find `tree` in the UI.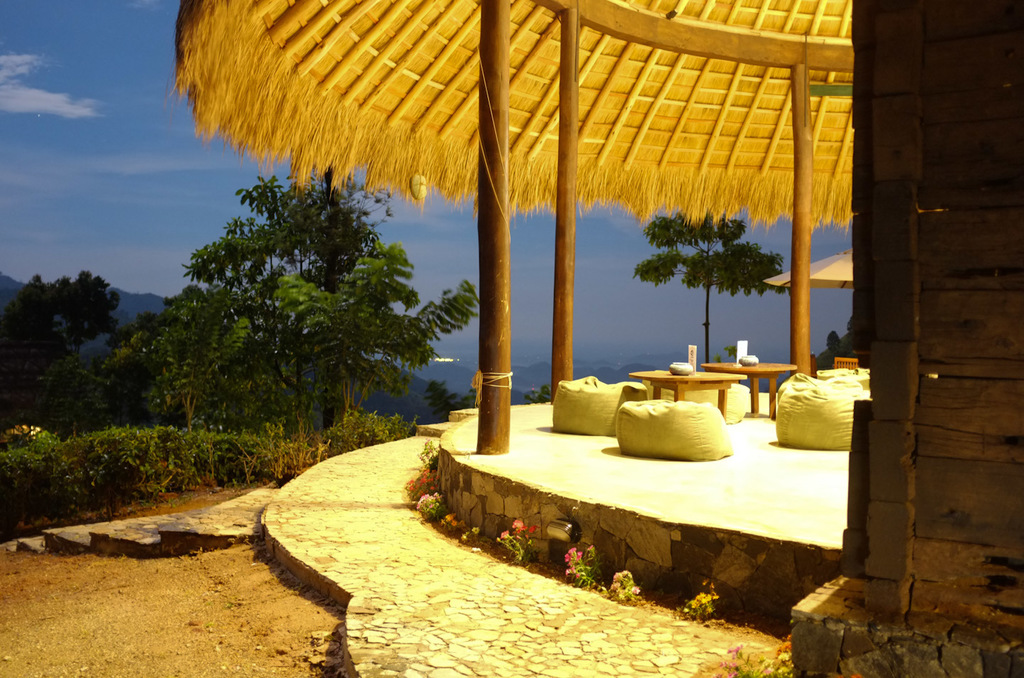
UI element at {"x1": 117, "y1": 170, "x2": 481, "y2": 454}.
